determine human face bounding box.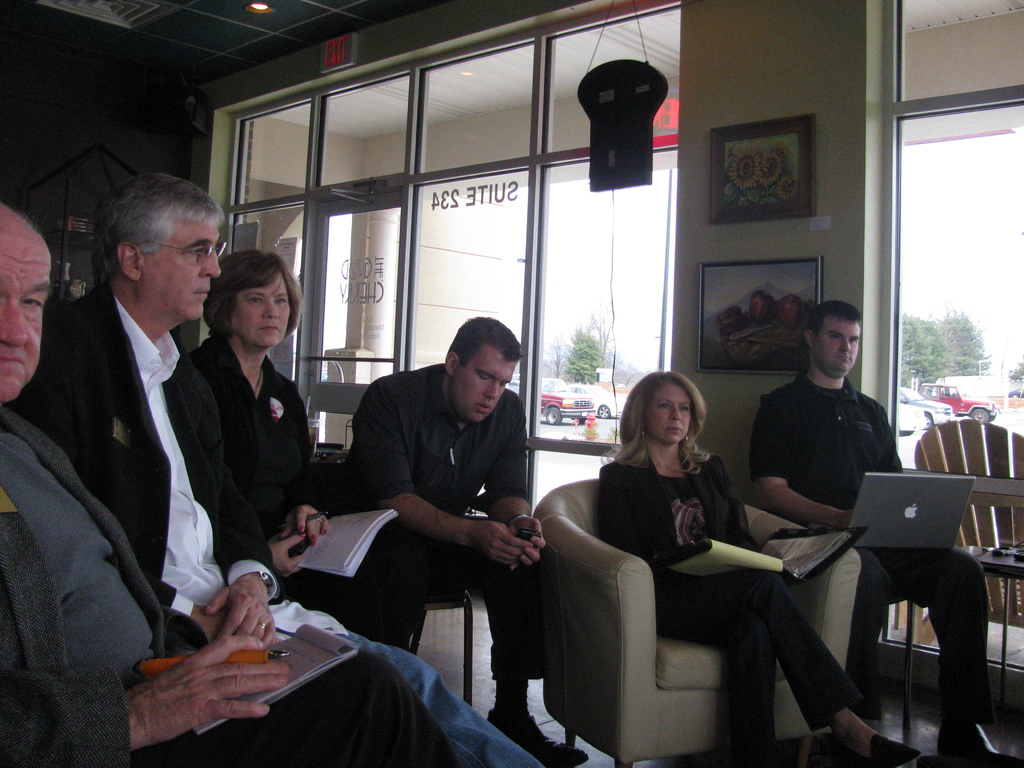
Determined: left=454, top=344, right=516, bottom=419.
